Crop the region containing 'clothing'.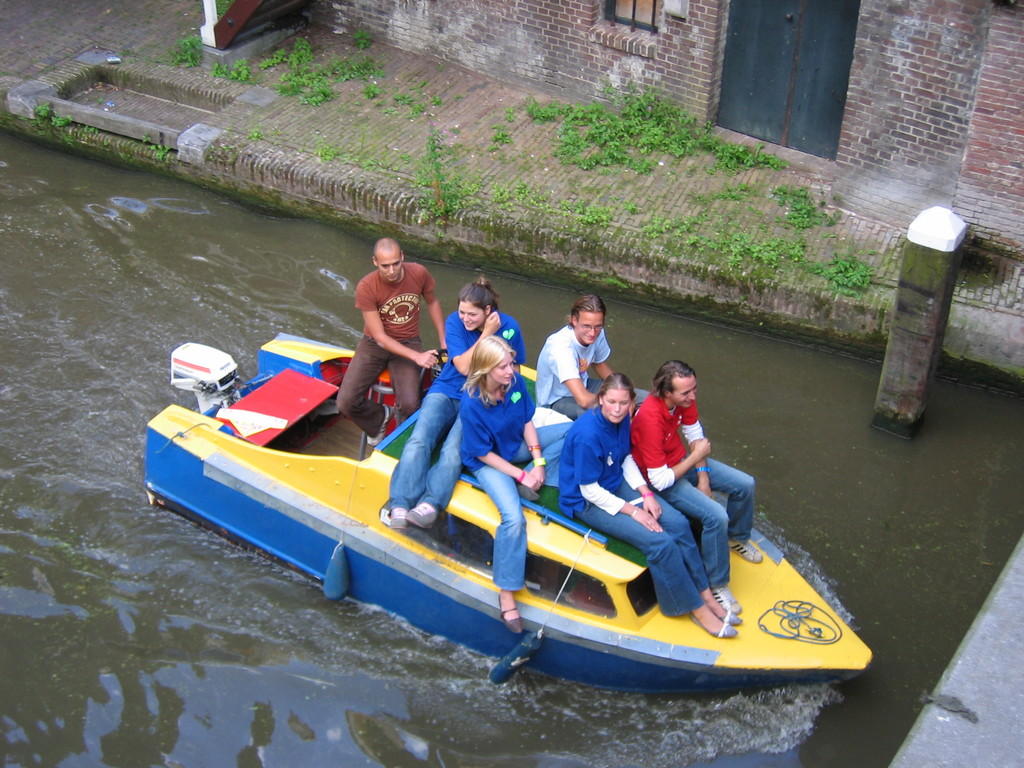
Crop region: x1=386, y1=314, x2=523, y2=509.
